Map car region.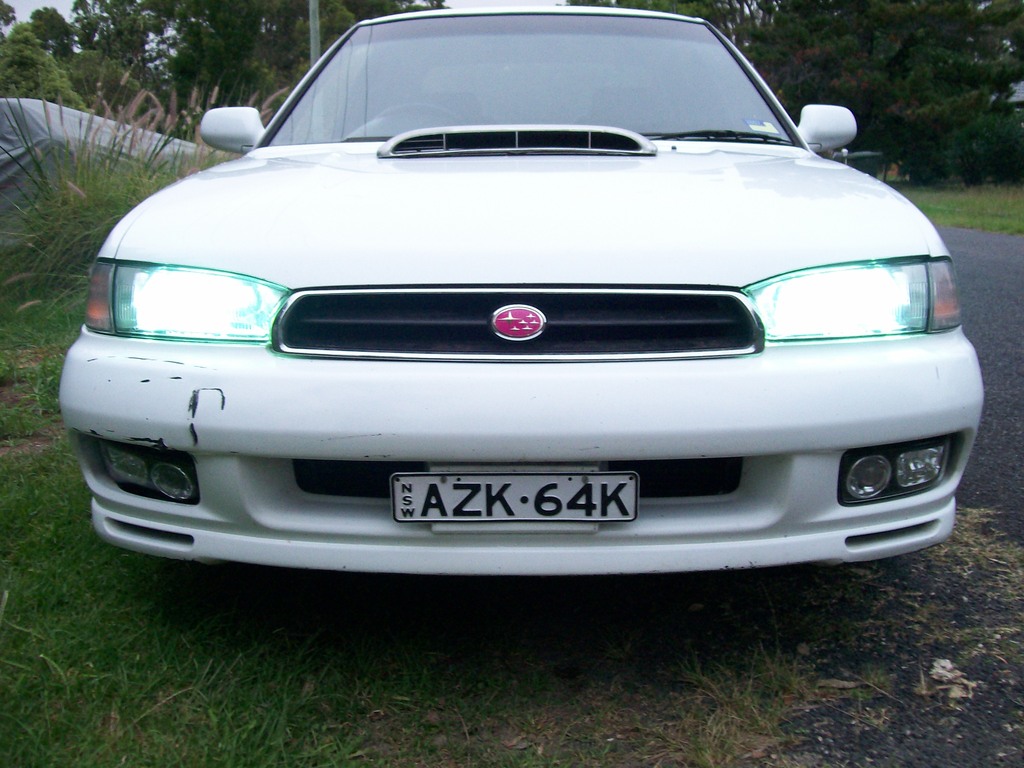
Mapped to bbox(63, 21, 942, 607).
